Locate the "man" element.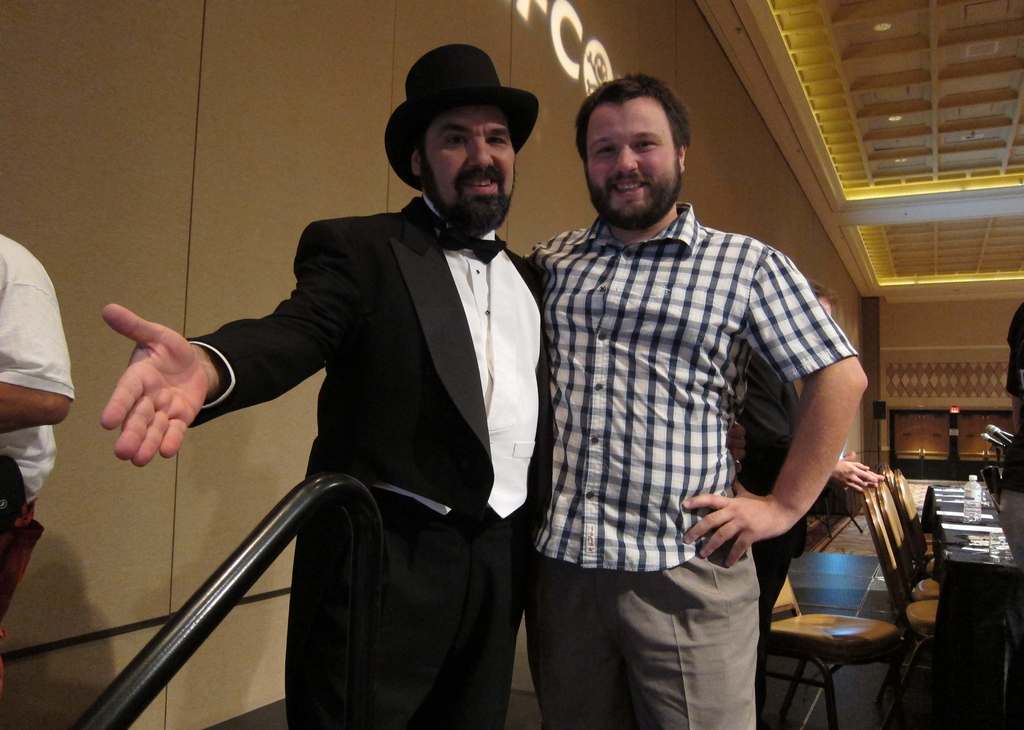
Element bbox: 132/51/579/706.
